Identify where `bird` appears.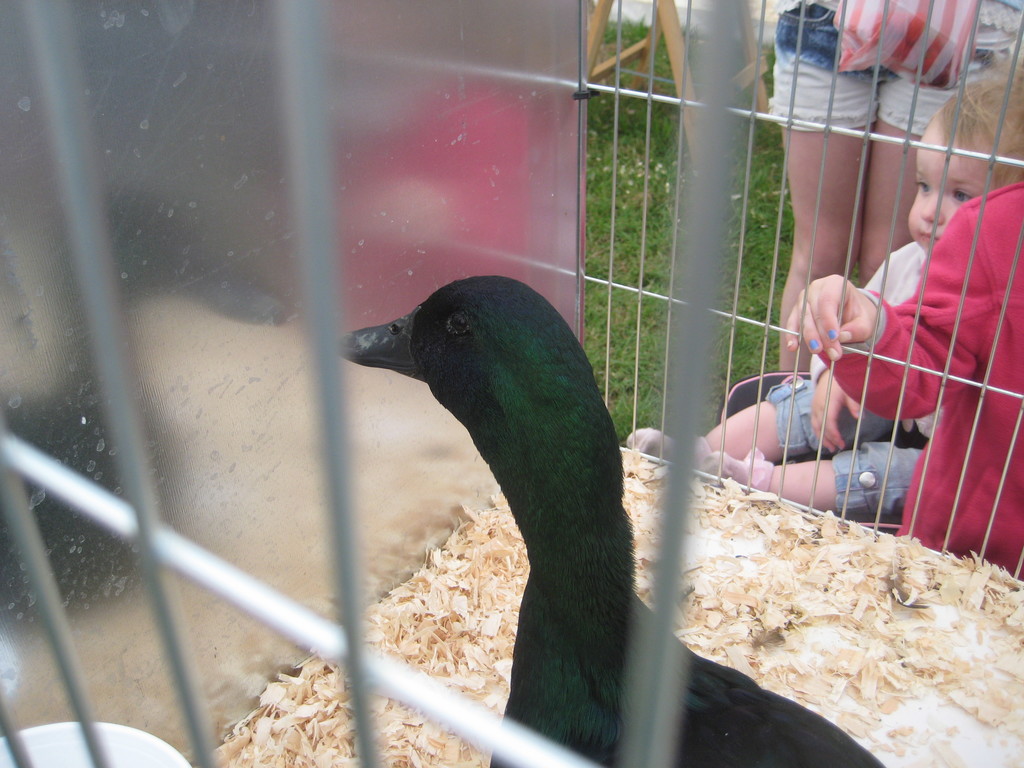
Appears at (351,268,832,717).
